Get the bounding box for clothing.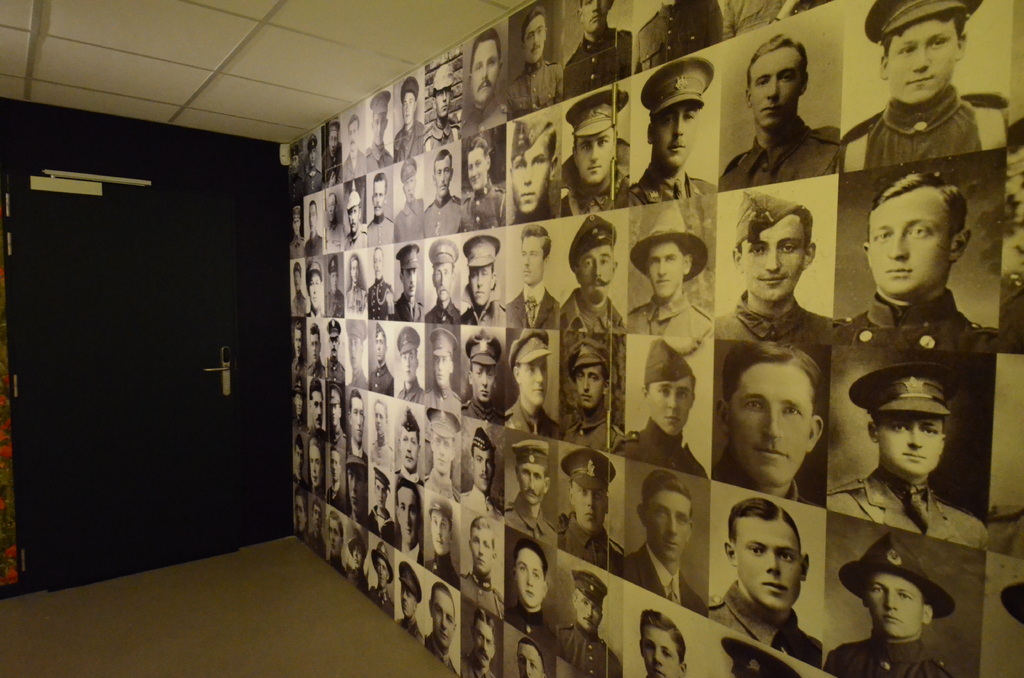
293,356,302,377.
